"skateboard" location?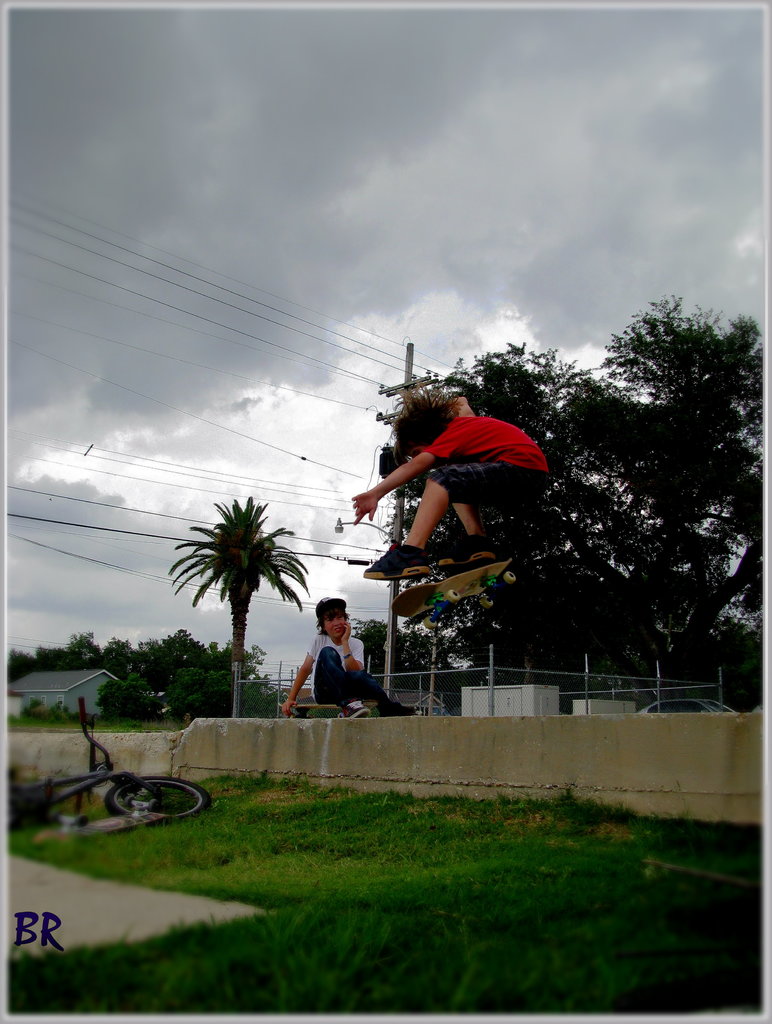
<region>392, 561, 516, 634</region>
